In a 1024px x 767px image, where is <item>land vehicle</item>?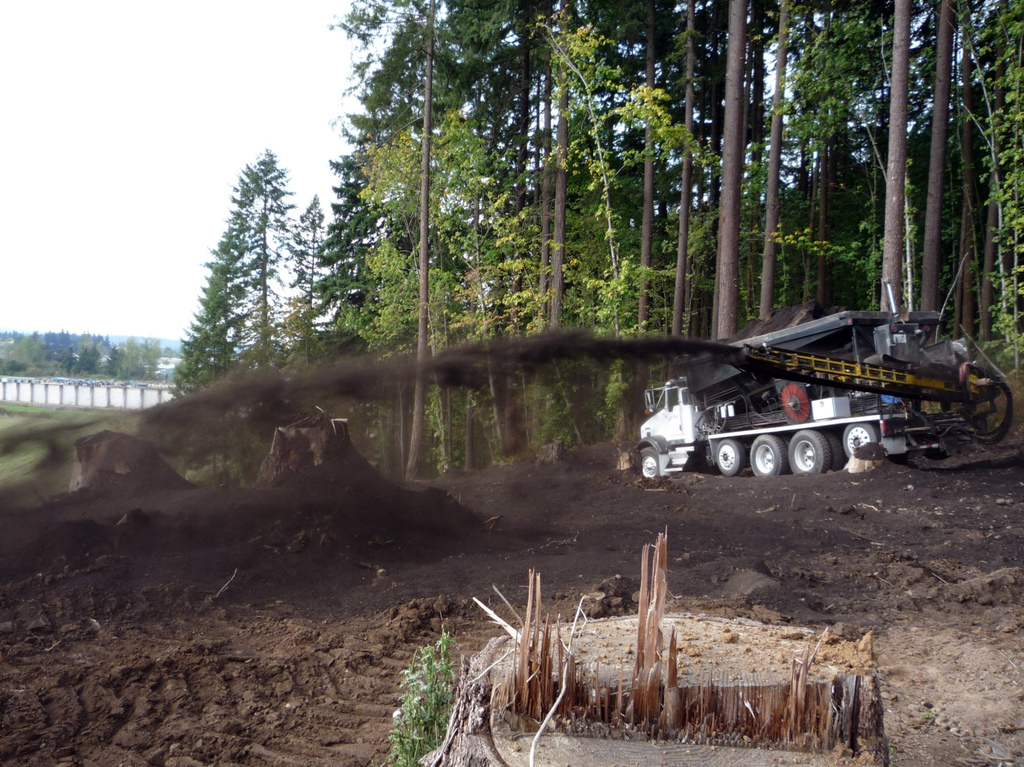
<region>641, 308, 1008, 480</region>.
